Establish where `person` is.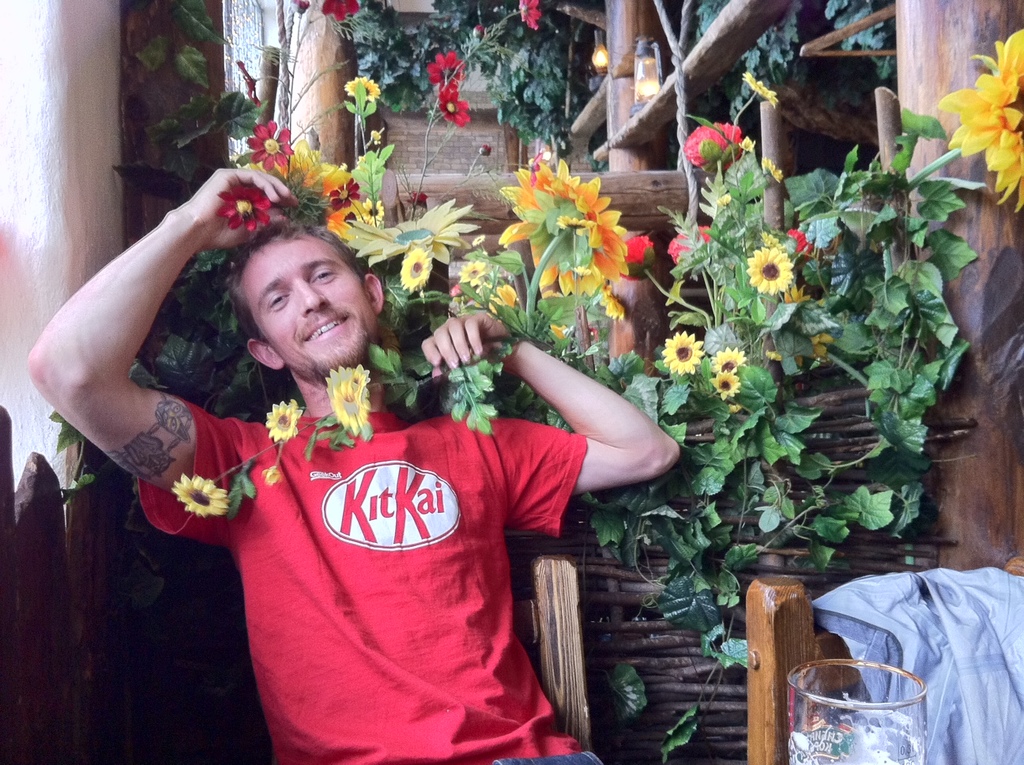
Established at region(27, 170, 676, 764).
